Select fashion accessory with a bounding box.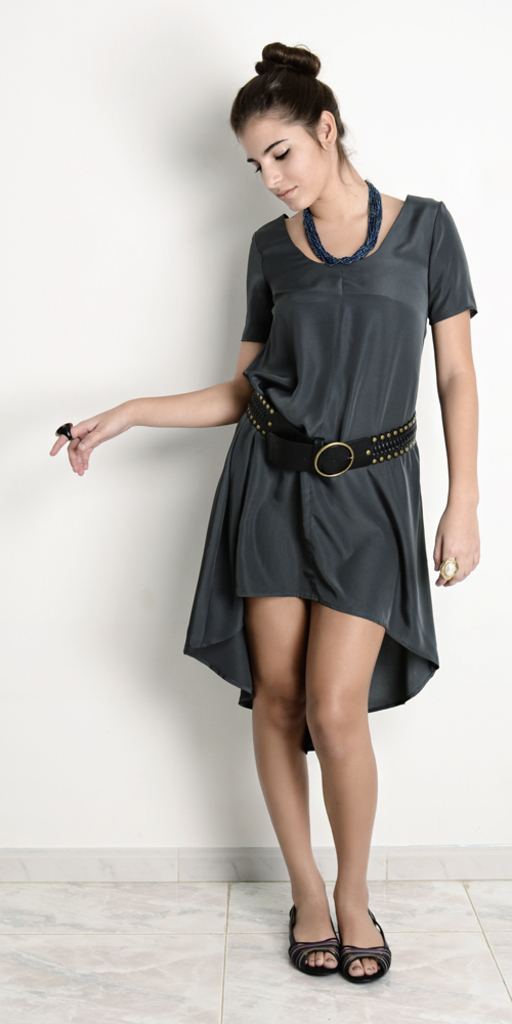
(x1=335, y1=913, x2=389, y2=984).
